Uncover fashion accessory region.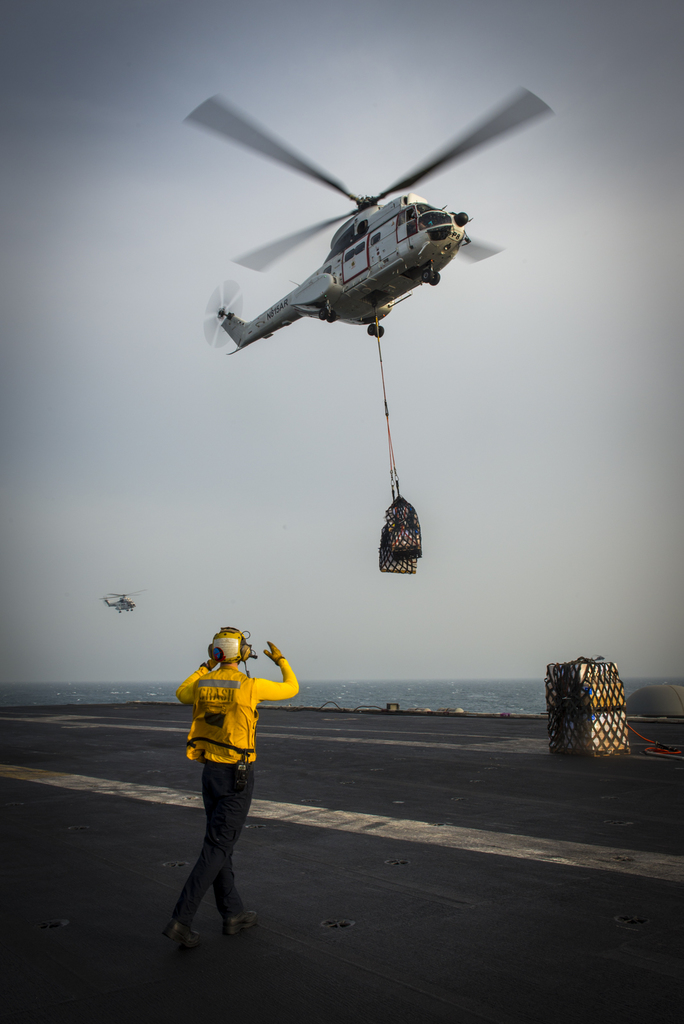
Uncovered: 157/913/204/948.
